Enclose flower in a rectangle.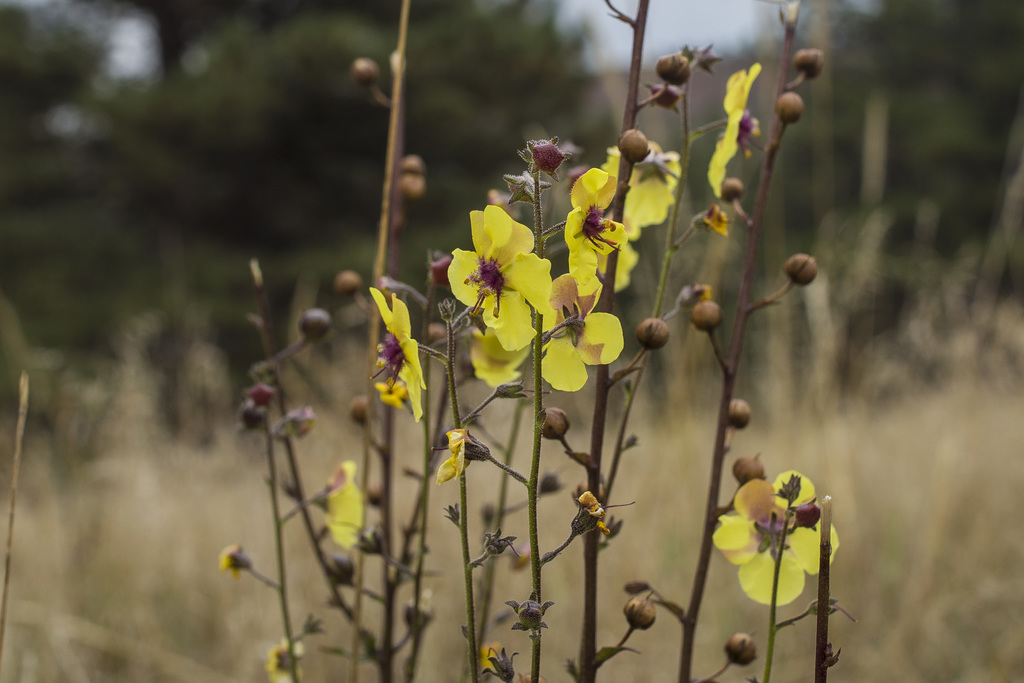
detection(446, 201, 548, 331).
